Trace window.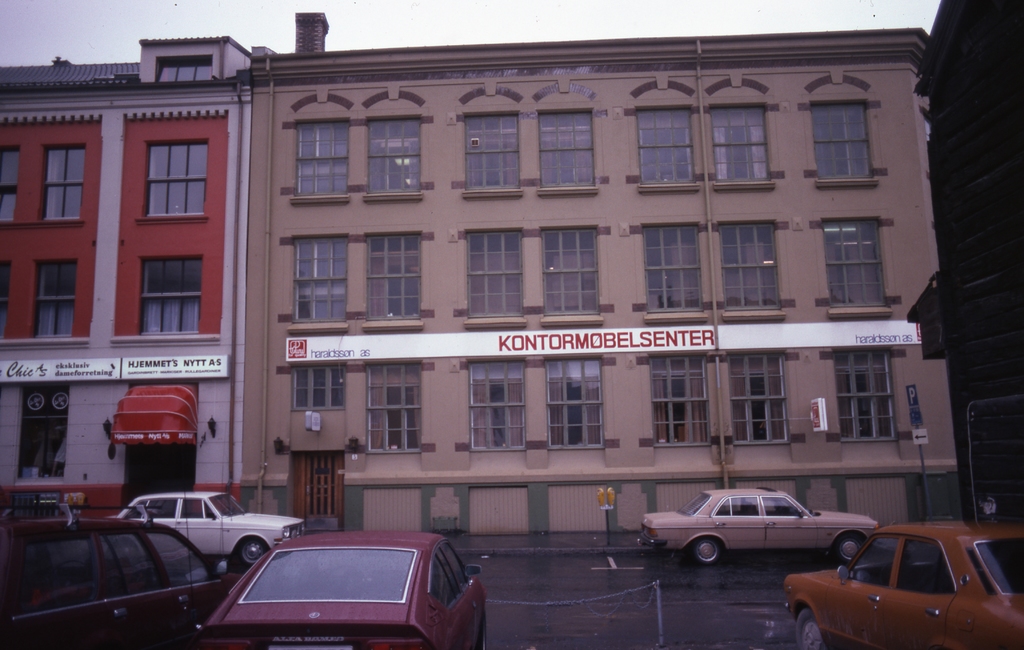
Traced to [x1=712, y1=221, x2=783, y2=307].
